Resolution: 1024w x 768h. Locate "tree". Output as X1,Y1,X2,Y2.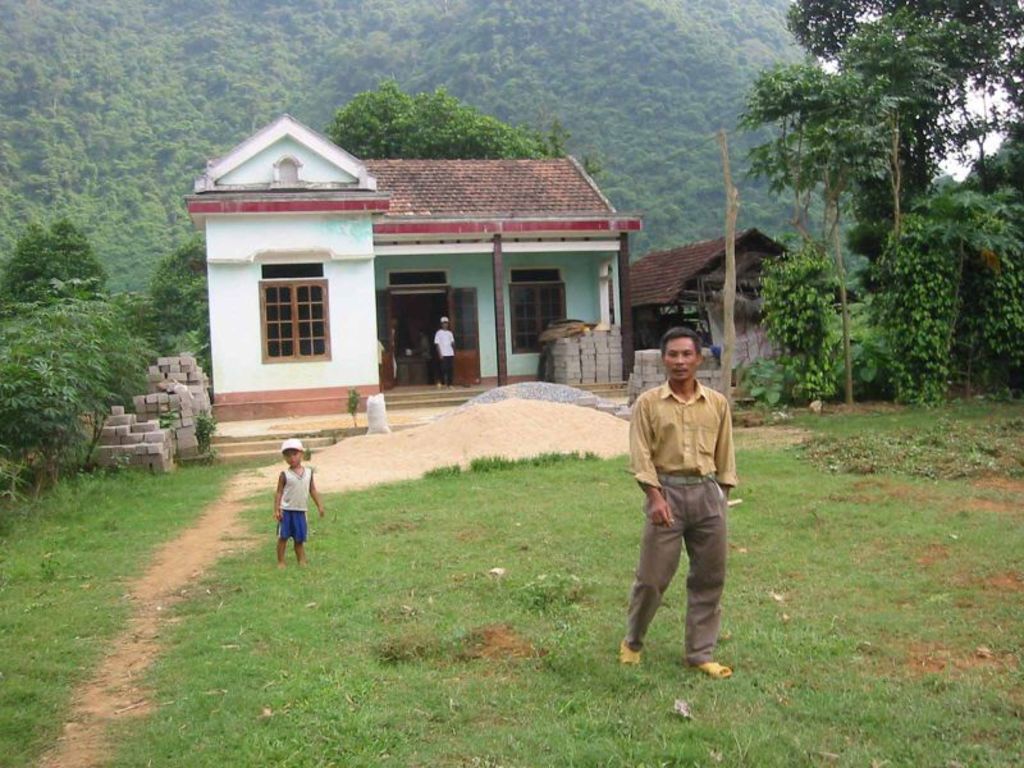
143,236,232,383.
